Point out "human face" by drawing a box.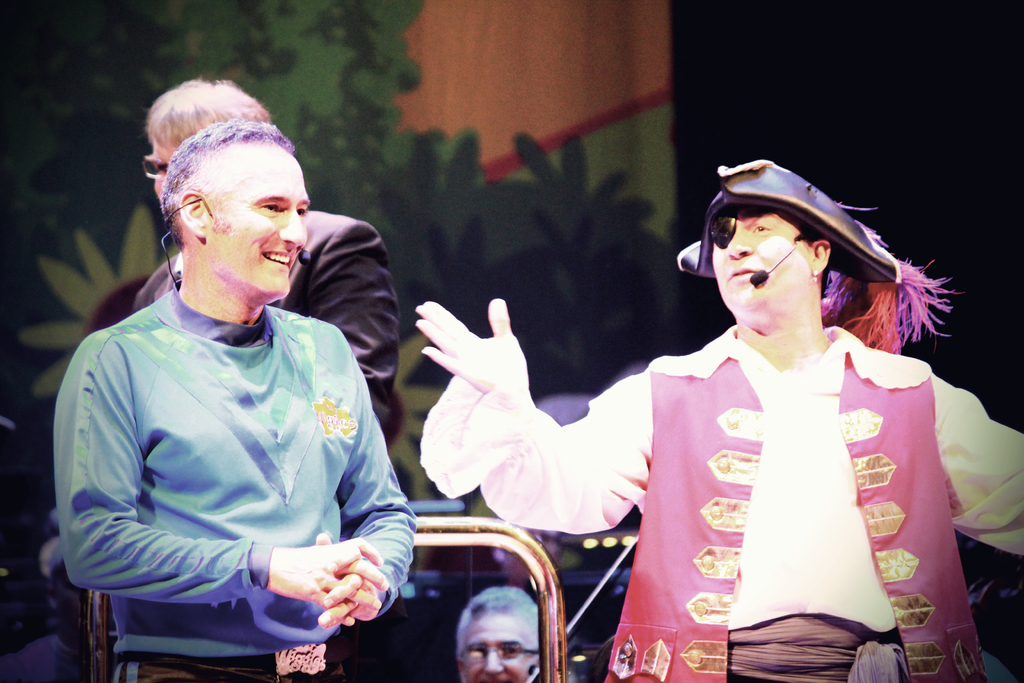
(x1=148, y1=137, x2=180, y2=203).
